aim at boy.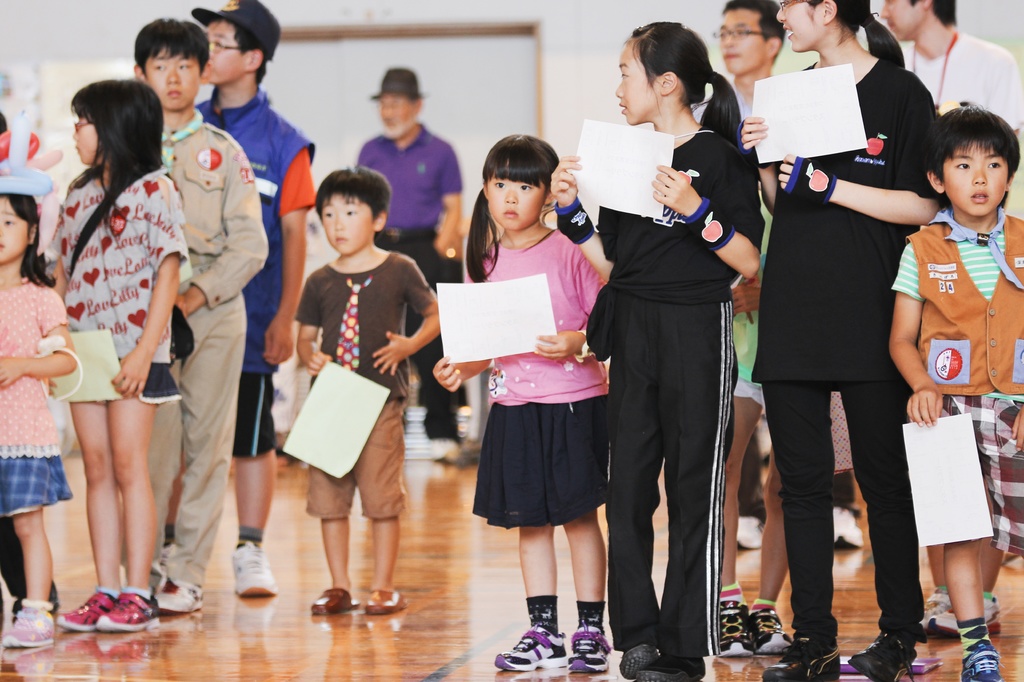
Aimed at l=262, t=178, r=437, b=601.
